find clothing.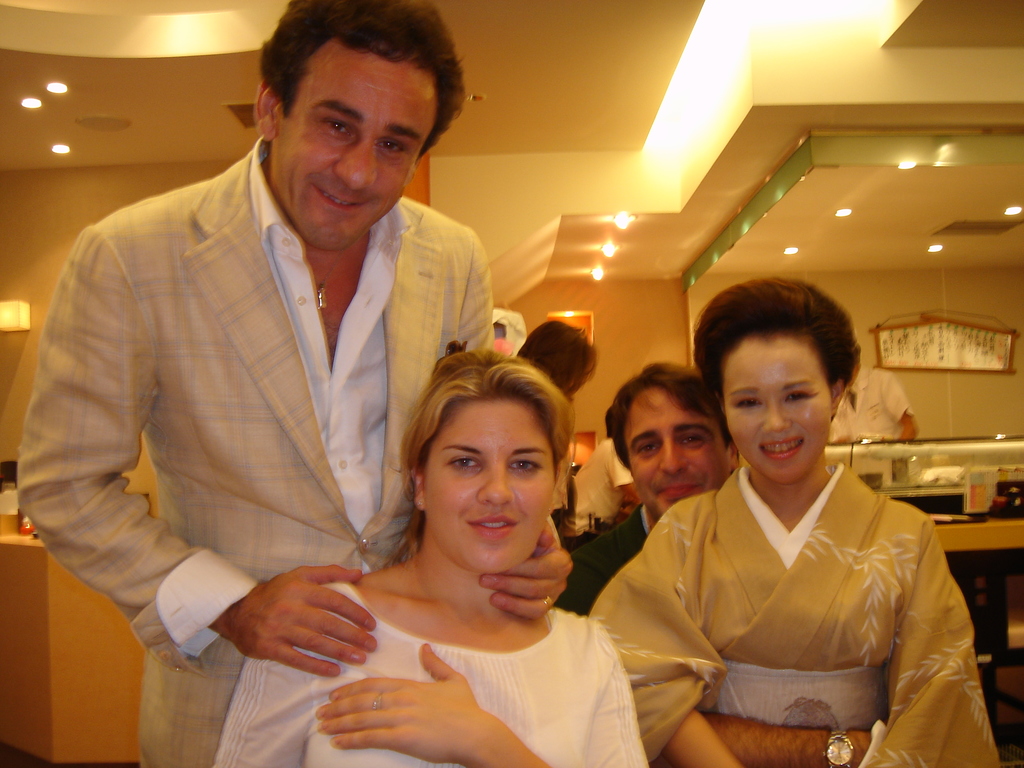
box=[13, 121, 500, 767].
